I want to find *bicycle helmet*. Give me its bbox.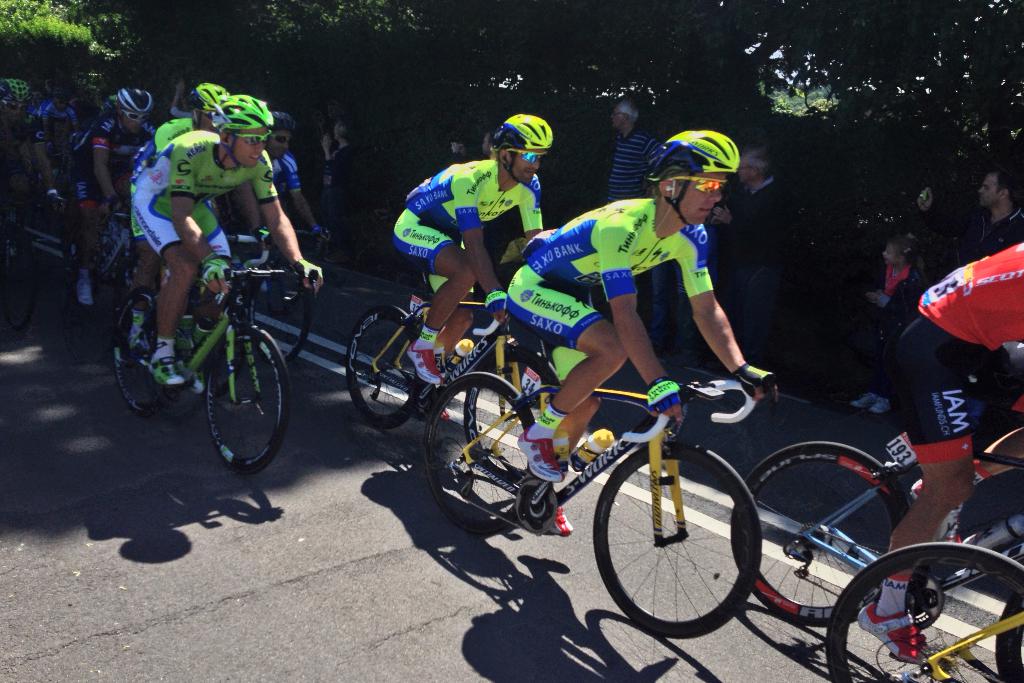
{"left": 118, "top": 88, "right": 159, "bottom": 126}.
